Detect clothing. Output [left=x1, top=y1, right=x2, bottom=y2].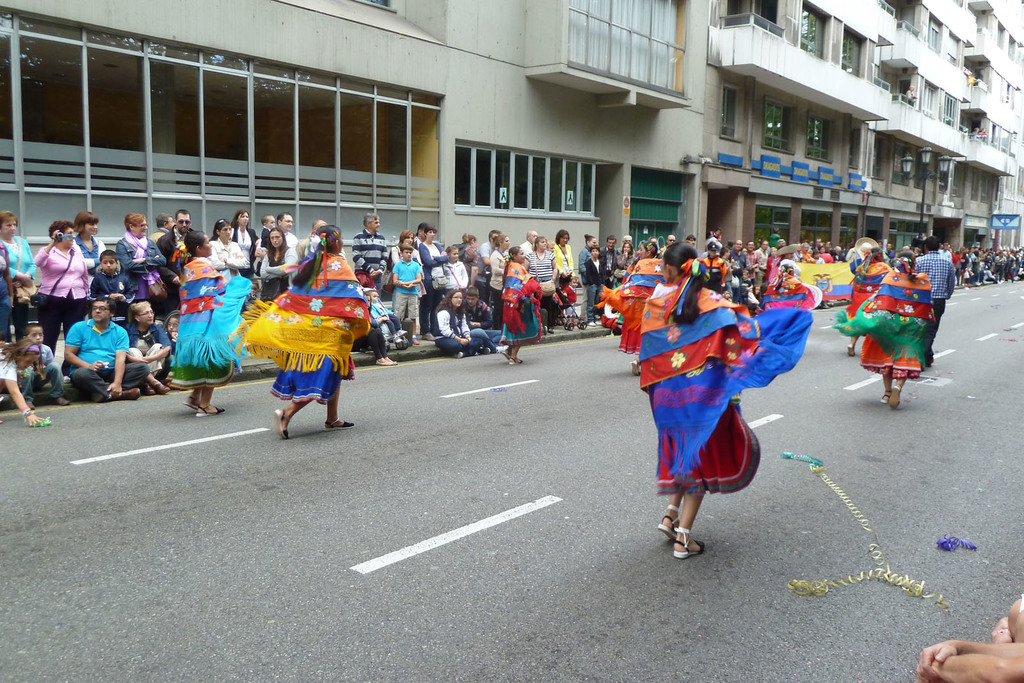
[left=472, top=252, right=488, bottom=289].
